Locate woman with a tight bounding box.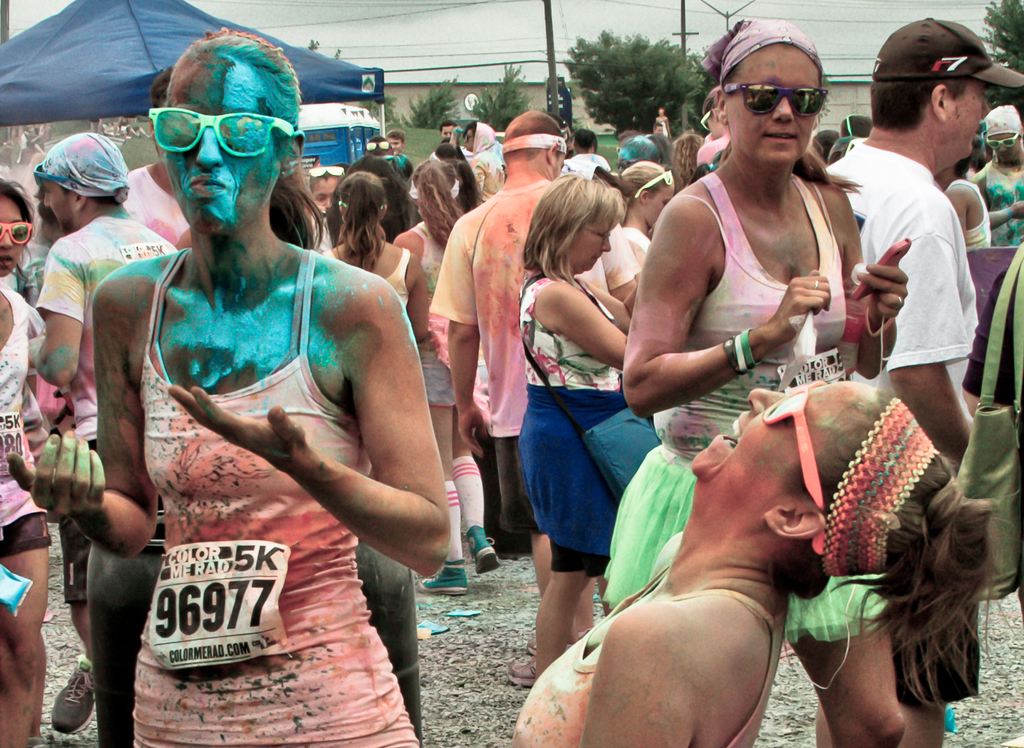
bbox=[323, 166, 434, 350].
